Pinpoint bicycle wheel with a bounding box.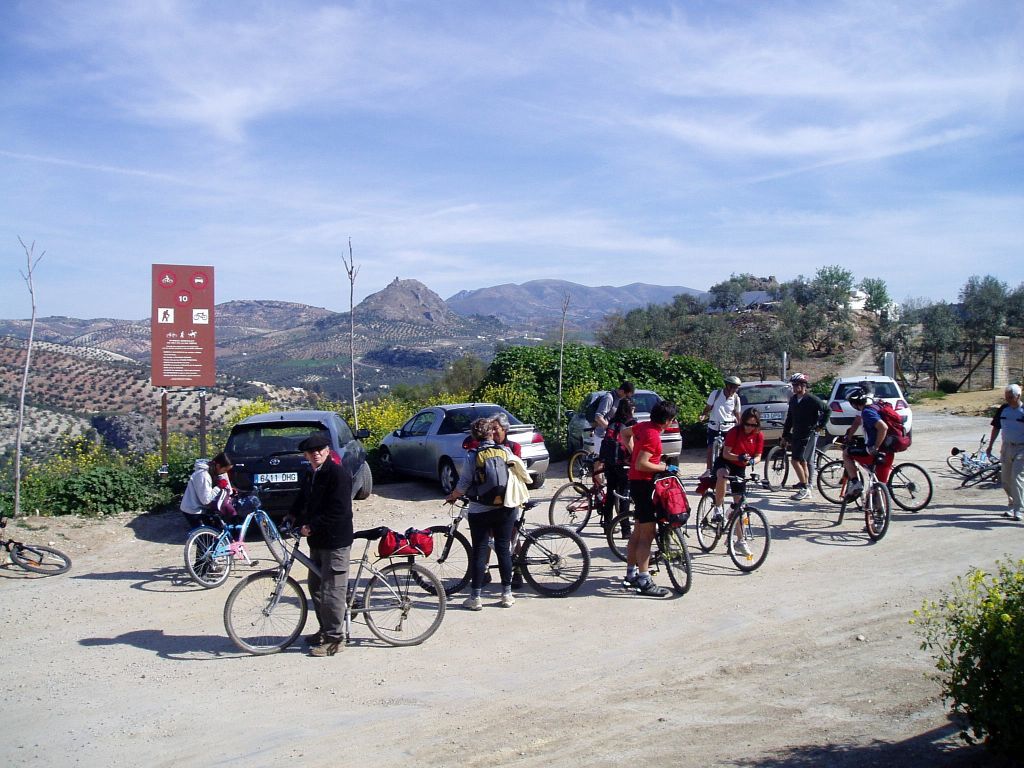
bbox=(694, 493, 720, 549).
